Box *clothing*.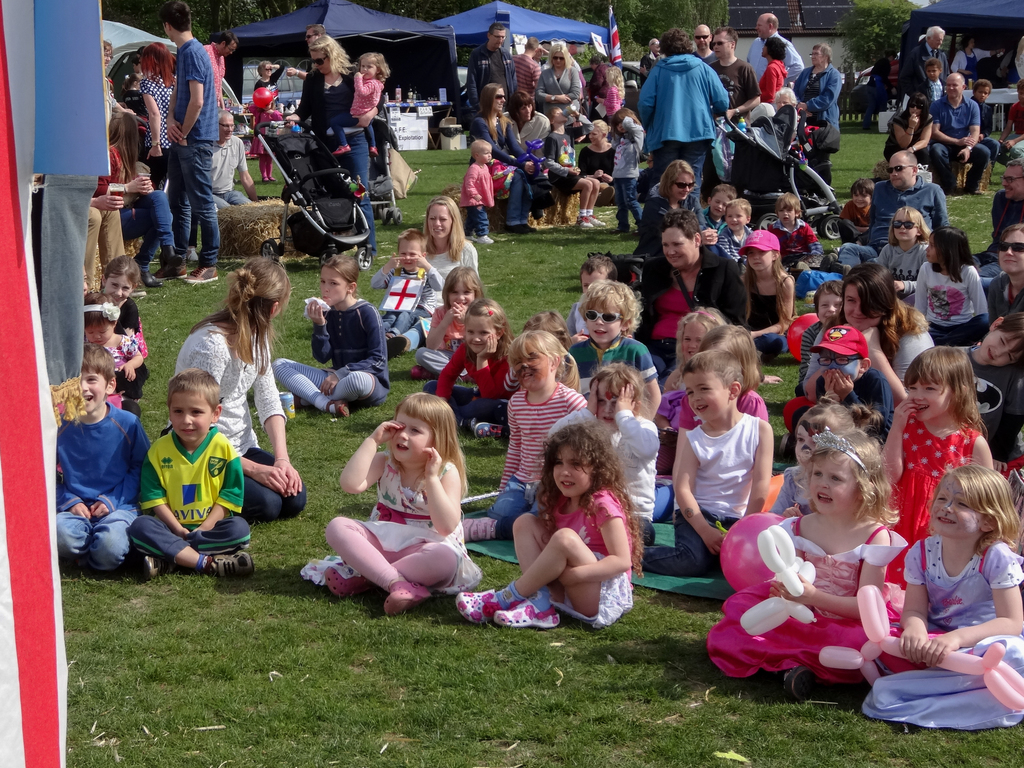
[638,47,668,86].
